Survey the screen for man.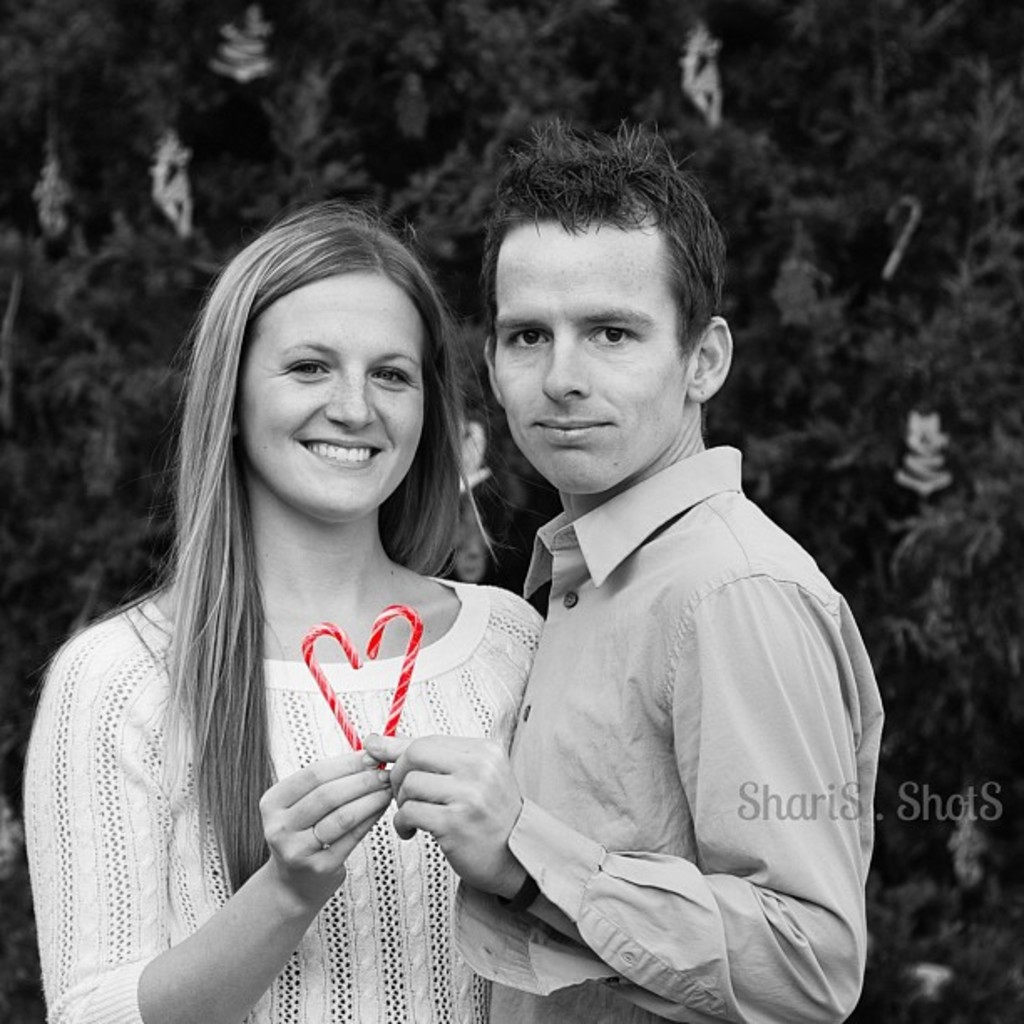
Survey found: locate(405, 79, 872, 1023).
